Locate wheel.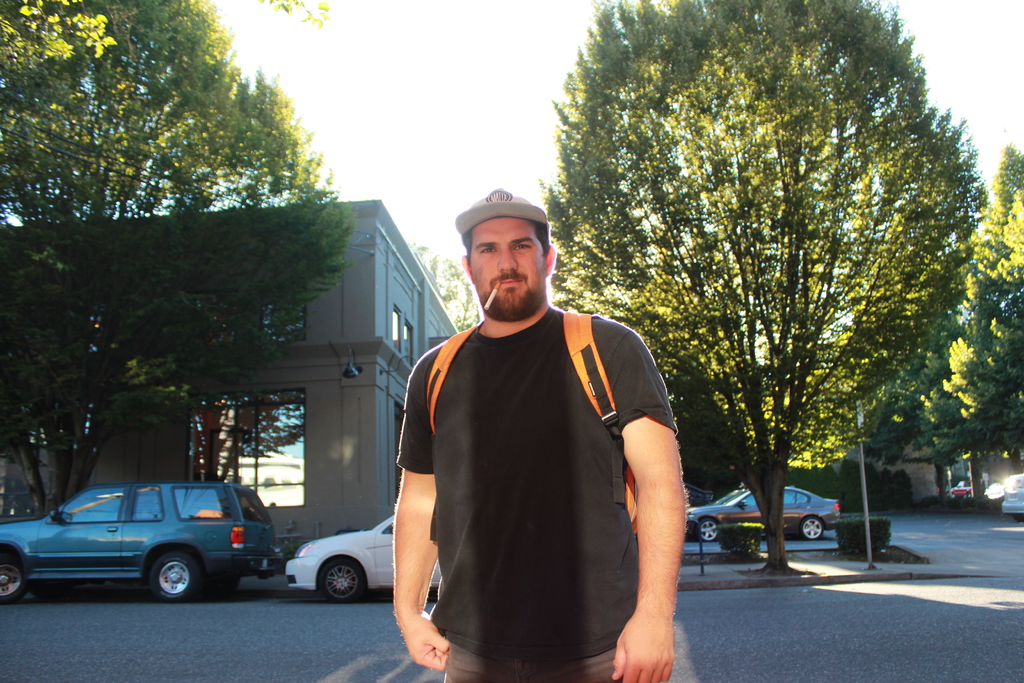
Bounding box: (x1=150, y1=550, x2=204, y2=605).
